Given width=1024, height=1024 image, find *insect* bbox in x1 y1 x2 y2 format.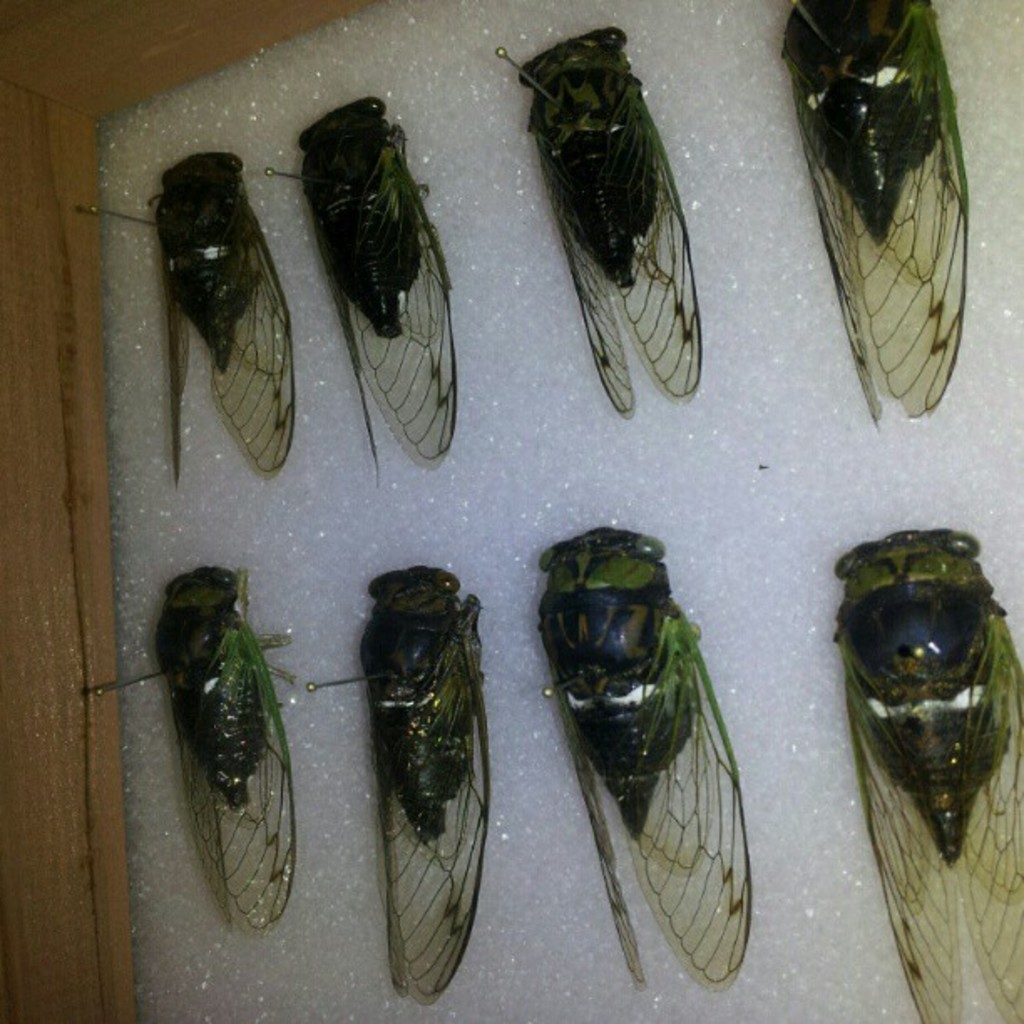
489 25 709 417.
